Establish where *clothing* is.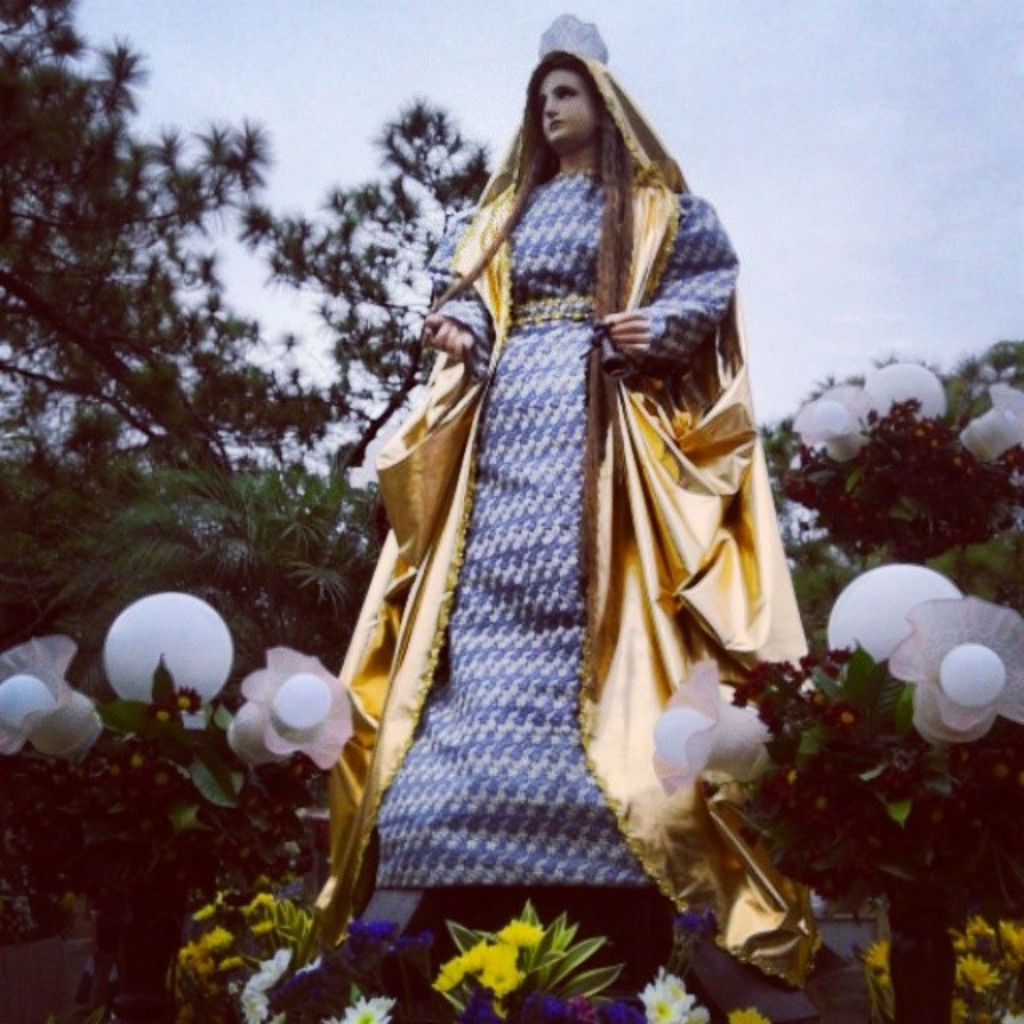
Established at bbox=(334, 181, 808, 890).
